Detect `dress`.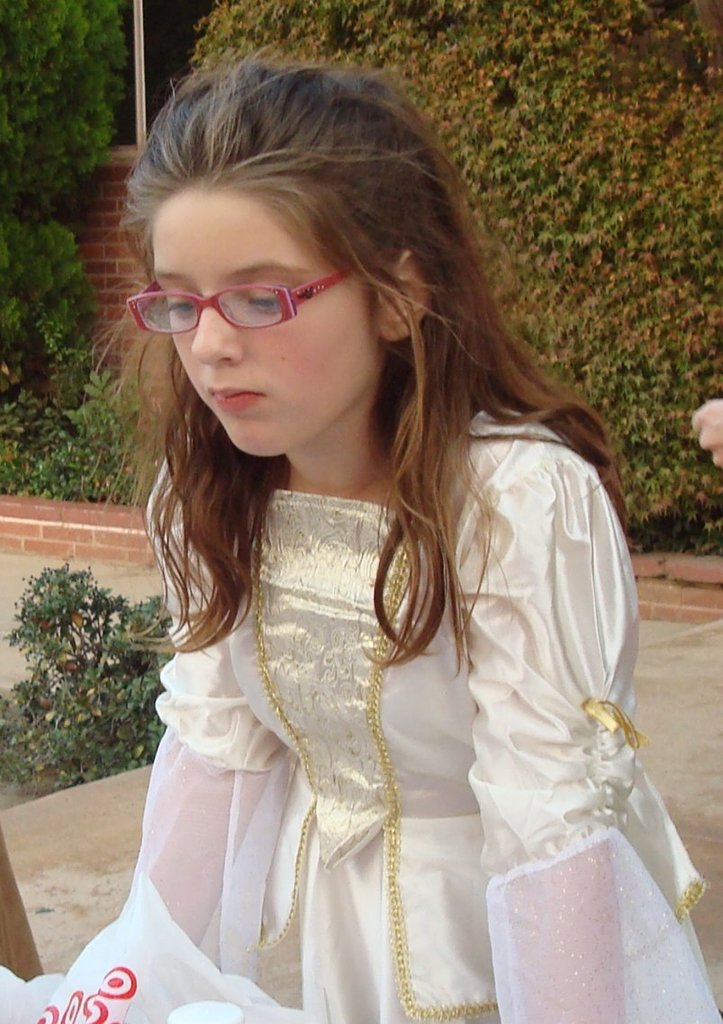
Detected at left=0, top=404, right=722, bottom=1023.
